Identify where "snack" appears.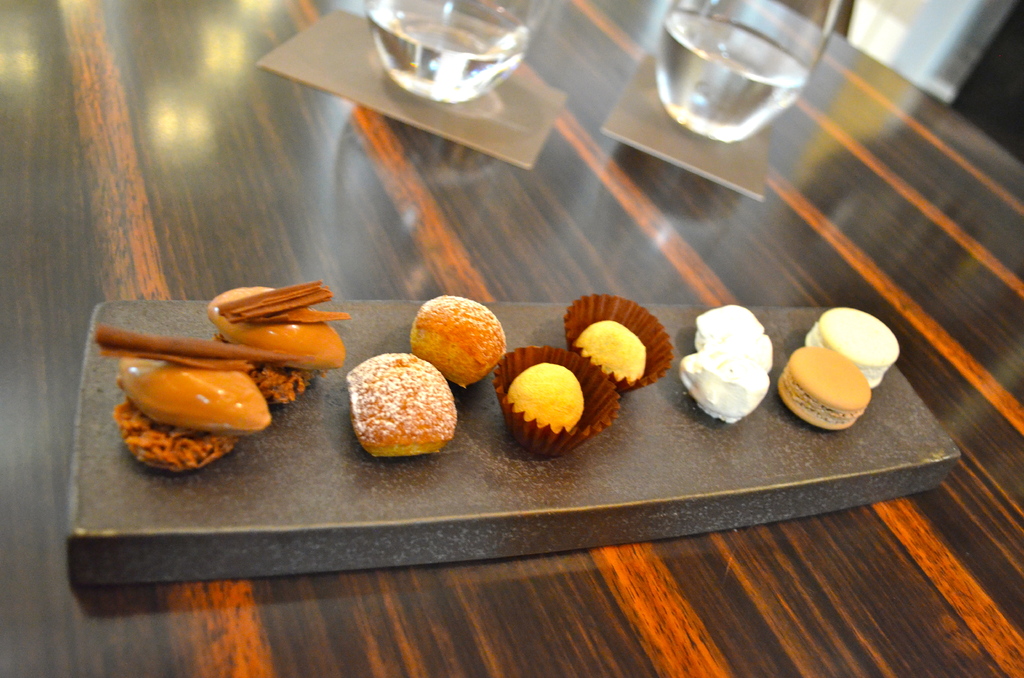
Appears at bbox=[409, 294, 508, 390].
